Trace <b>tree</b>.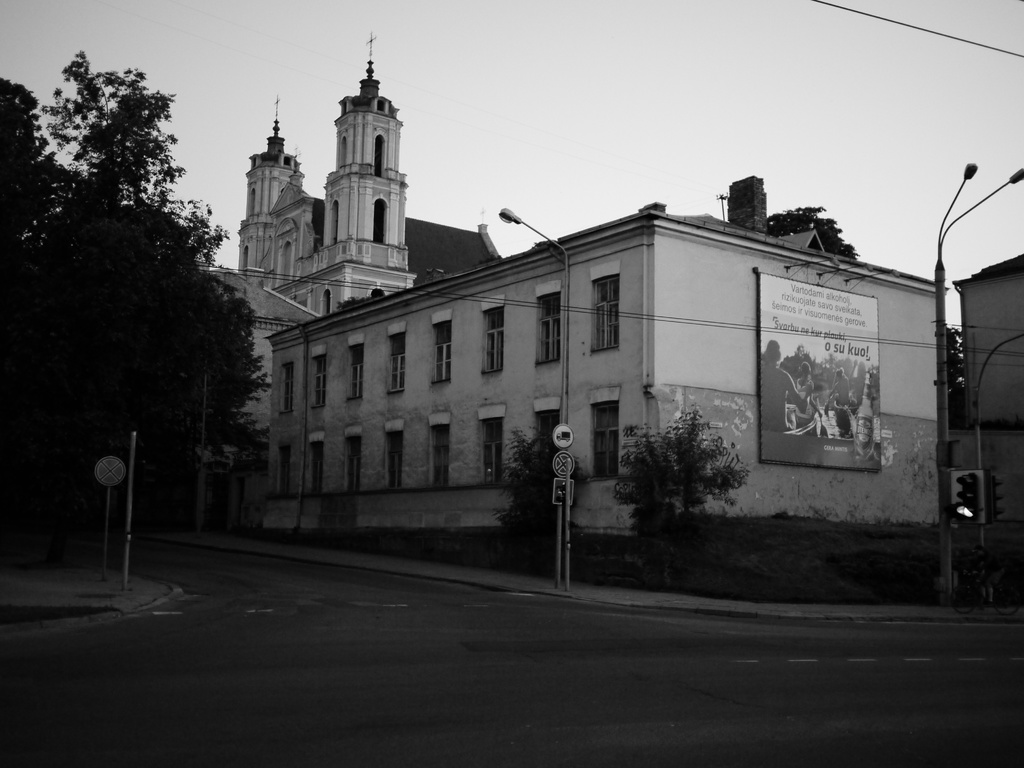
Traced to <box>621,400,758,538</box>.
